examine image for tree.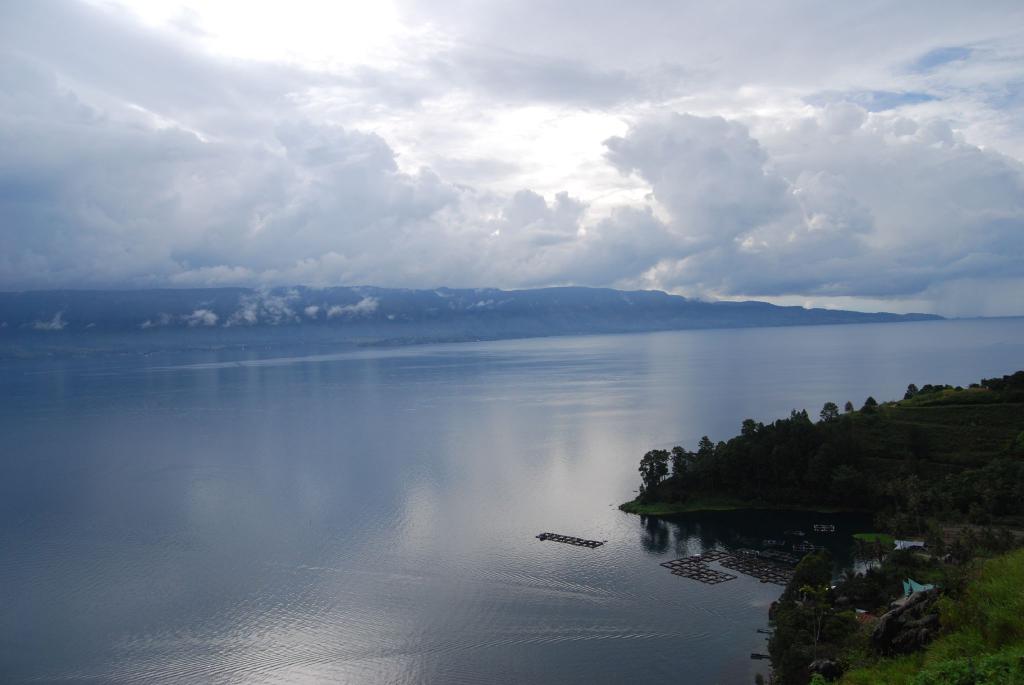
Examination result: 637 450 673 488.
